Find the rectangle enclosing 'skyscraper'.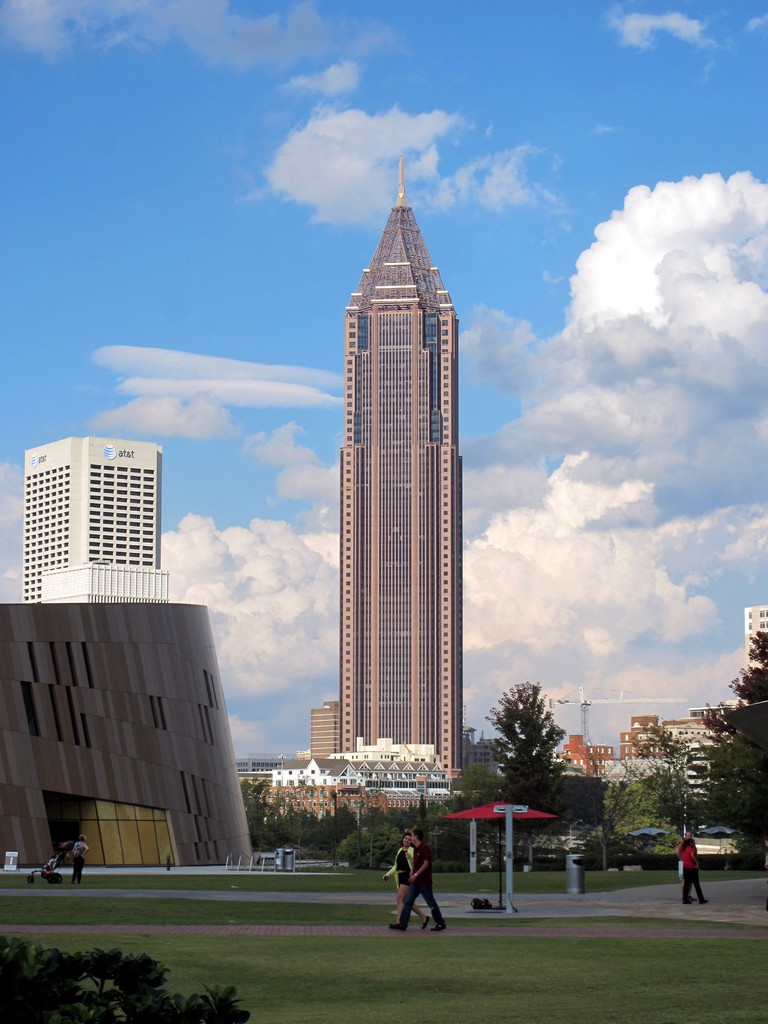
box=[328, 134, 462, 777].
